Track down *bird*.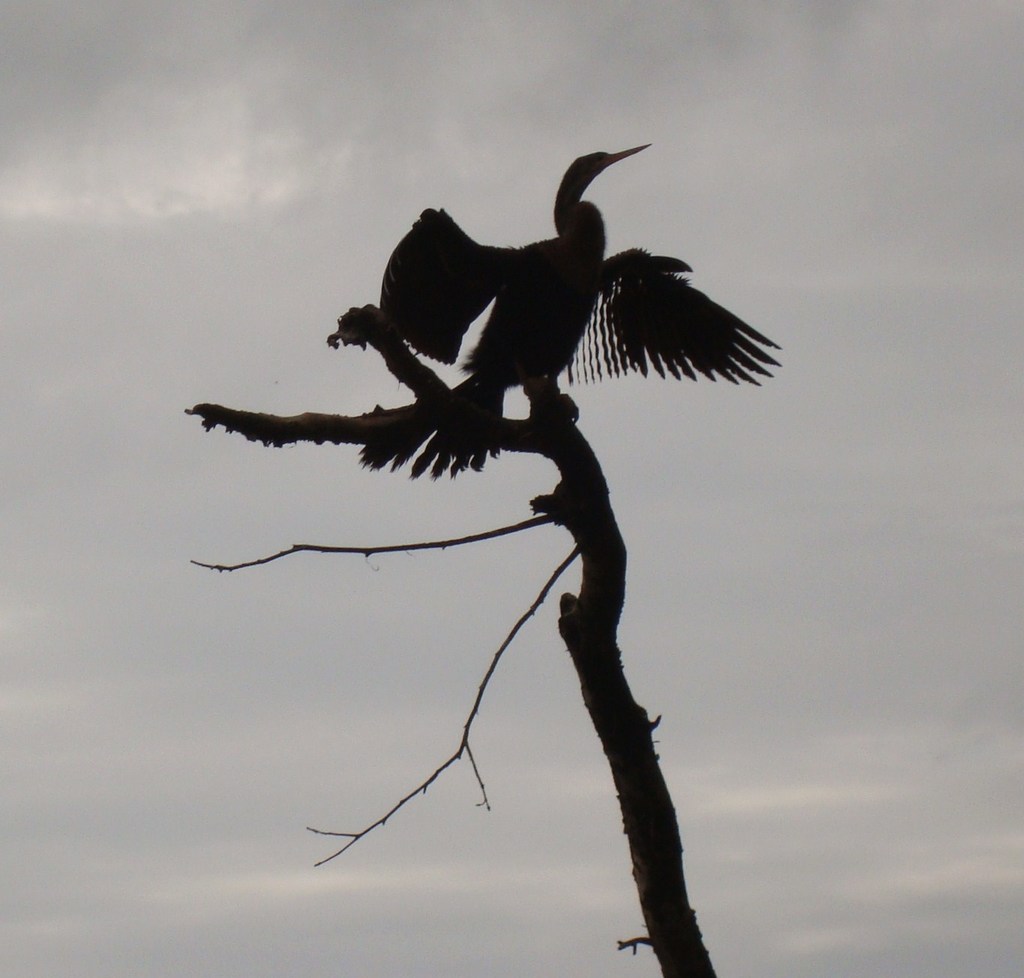
Tracked to [x1=341, y1=143, x2=780, y2=503].
